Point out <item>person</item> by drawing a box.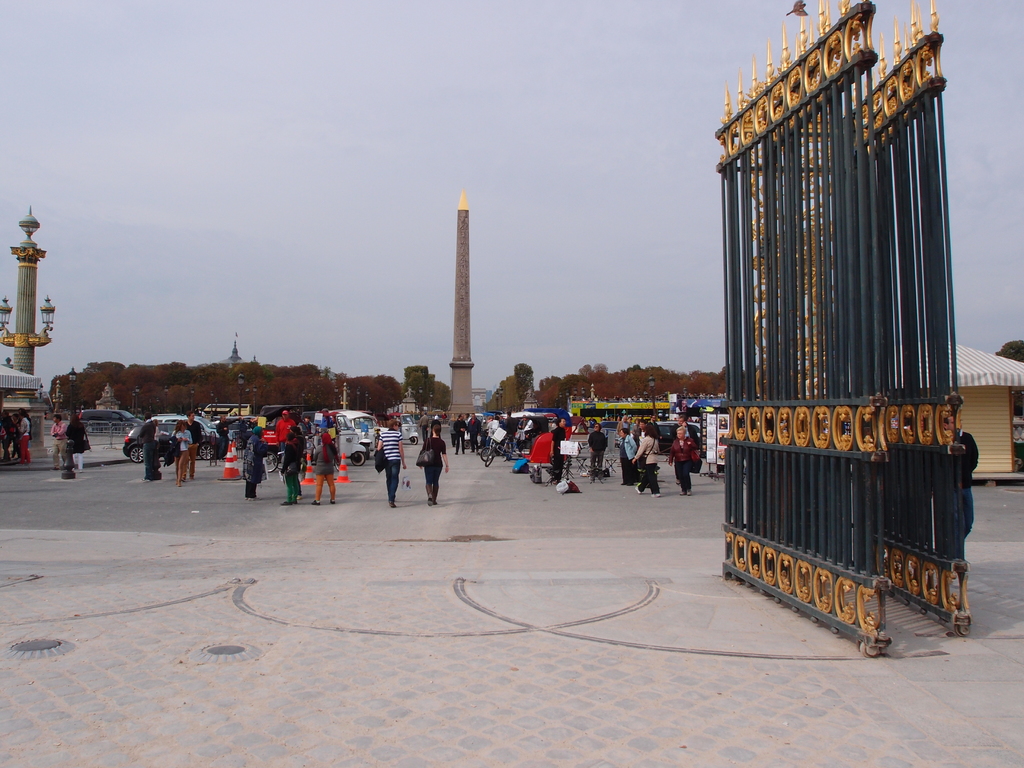
box=[487, 412, 503, 449].
